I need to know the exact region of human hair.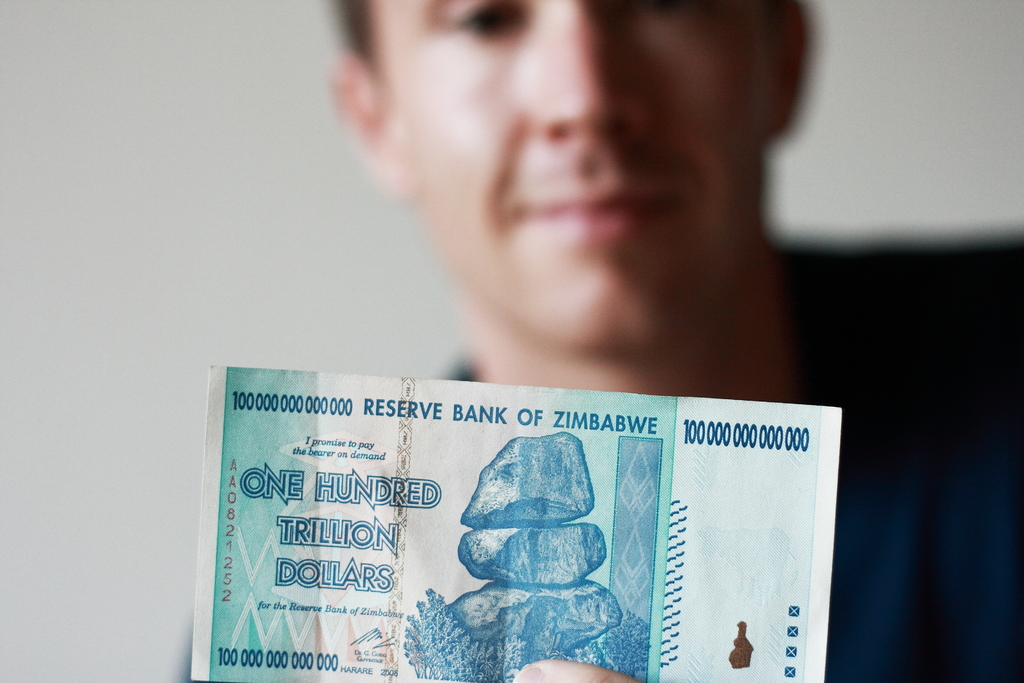
Region: <bbox>328, 0, 792, 62</bbox>.
